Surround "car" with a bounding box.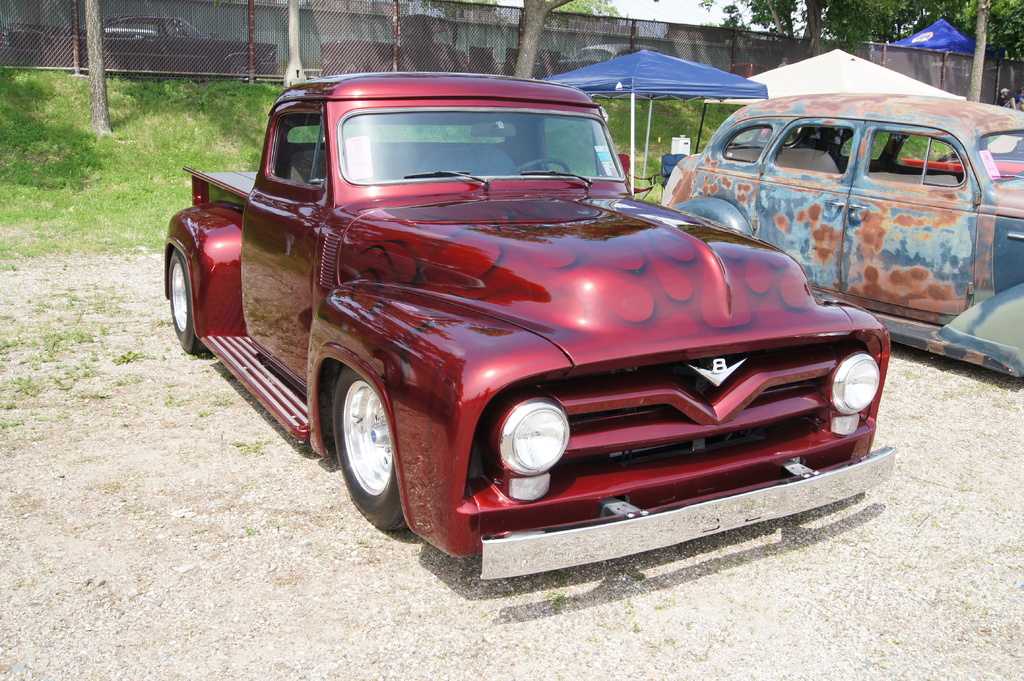
crop(157, 72, 898, 582).
